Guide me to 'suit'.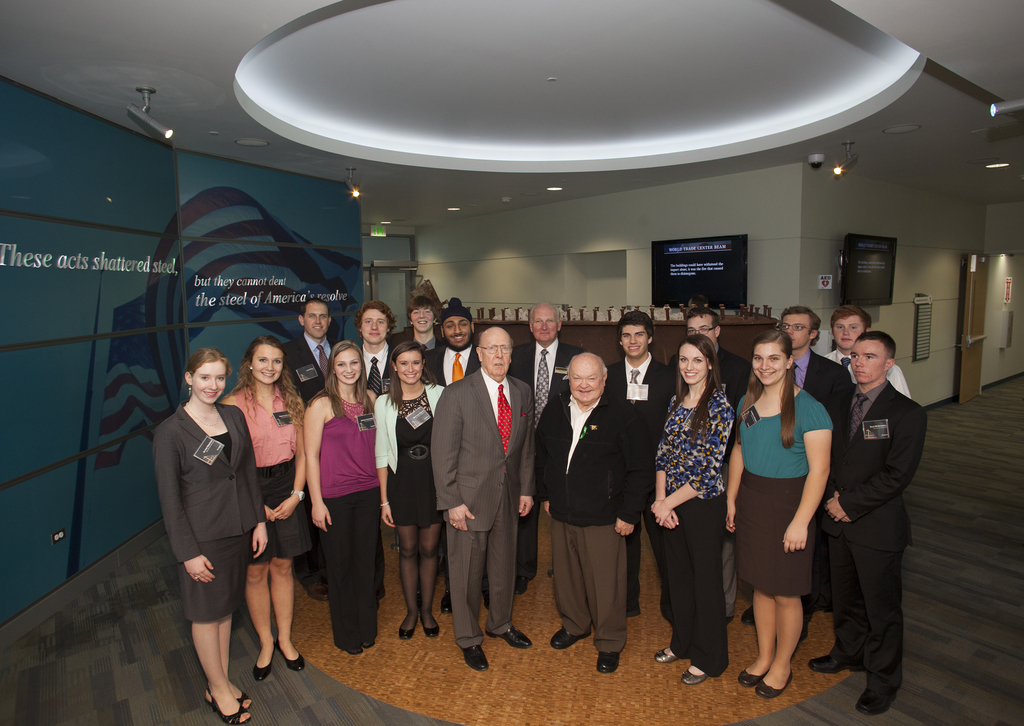
Guidance: (814, 378, 915, 684).
